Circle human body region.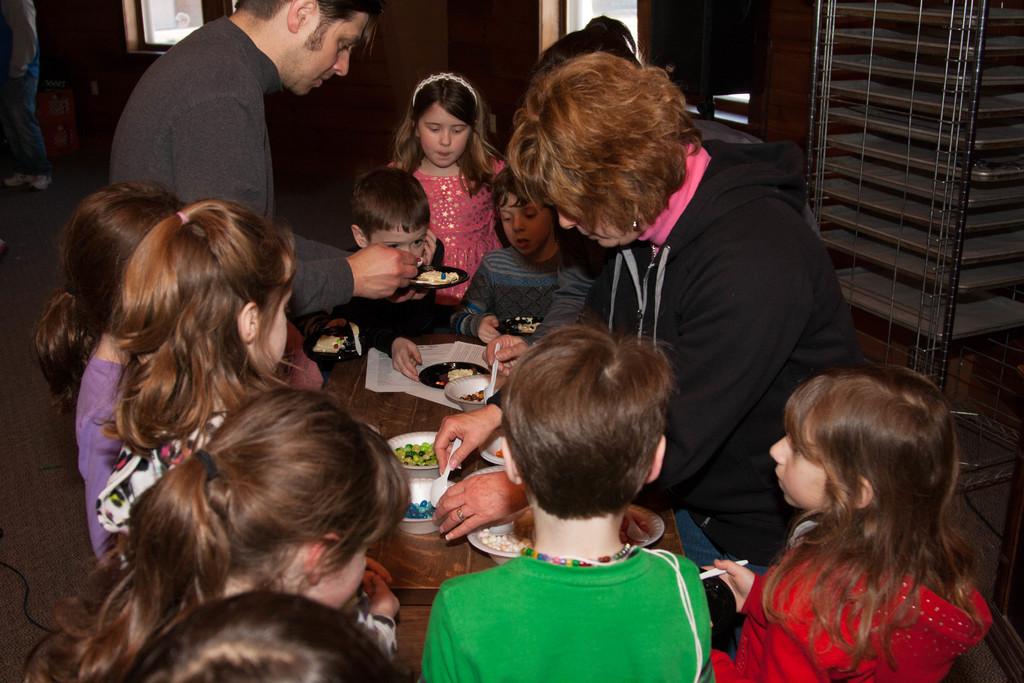
Region: (707, 520, 995, 682).
